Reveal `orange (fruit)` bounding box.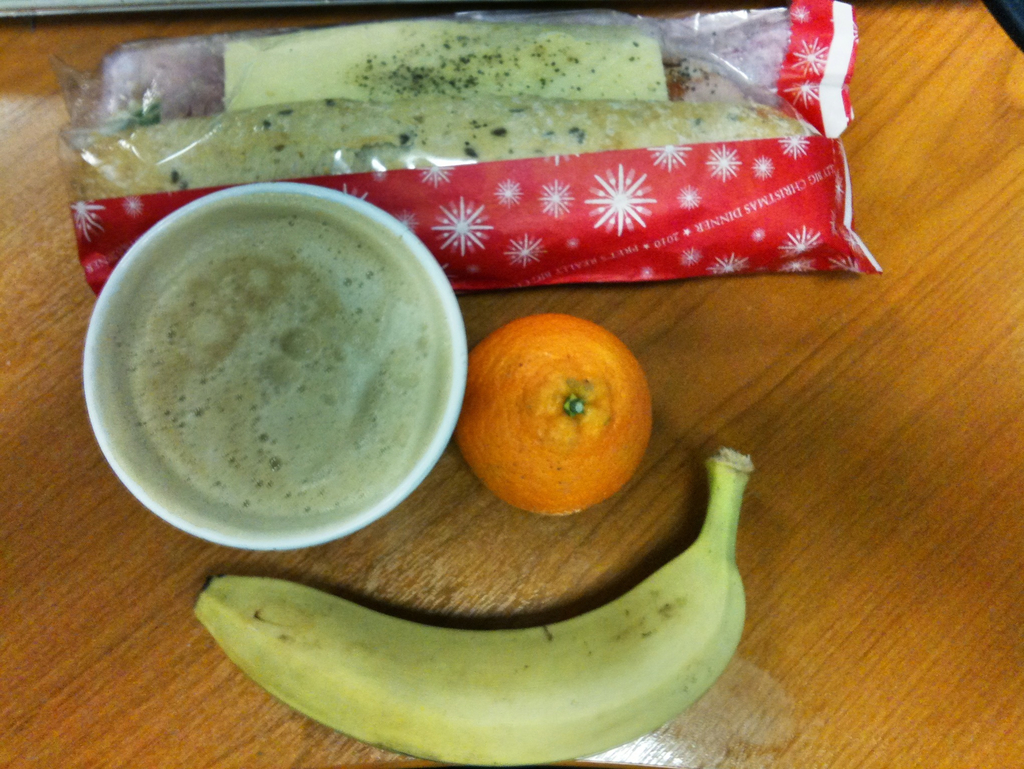
Revealed: <bbox>457, 314, 658, 523</bbox>.
